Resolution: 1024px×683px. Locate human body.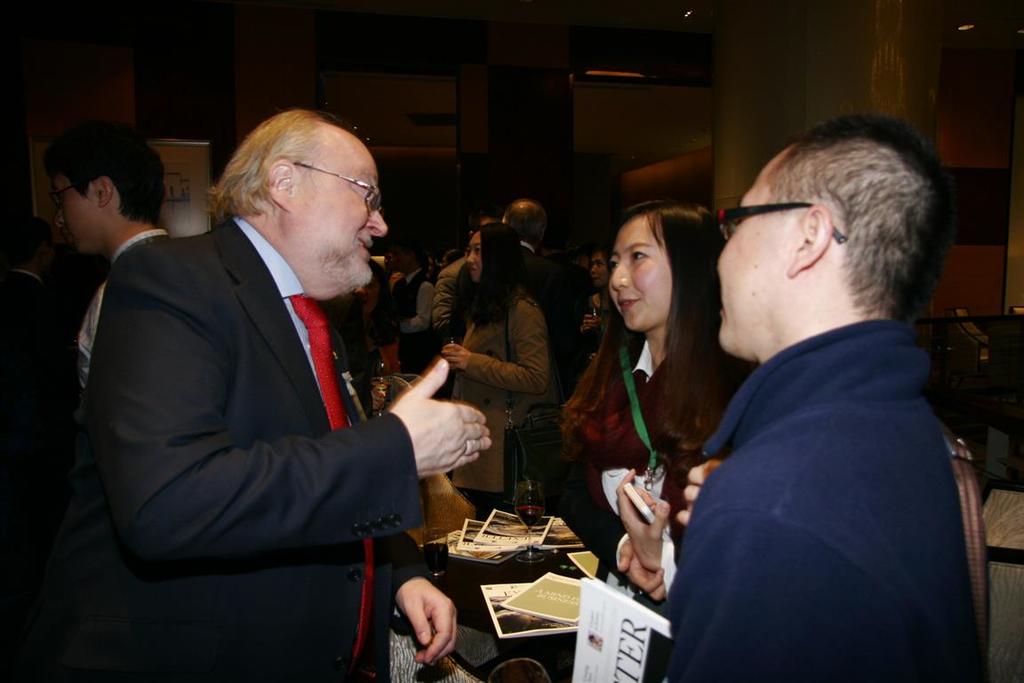
select_region(664, 320, 992, 682).
